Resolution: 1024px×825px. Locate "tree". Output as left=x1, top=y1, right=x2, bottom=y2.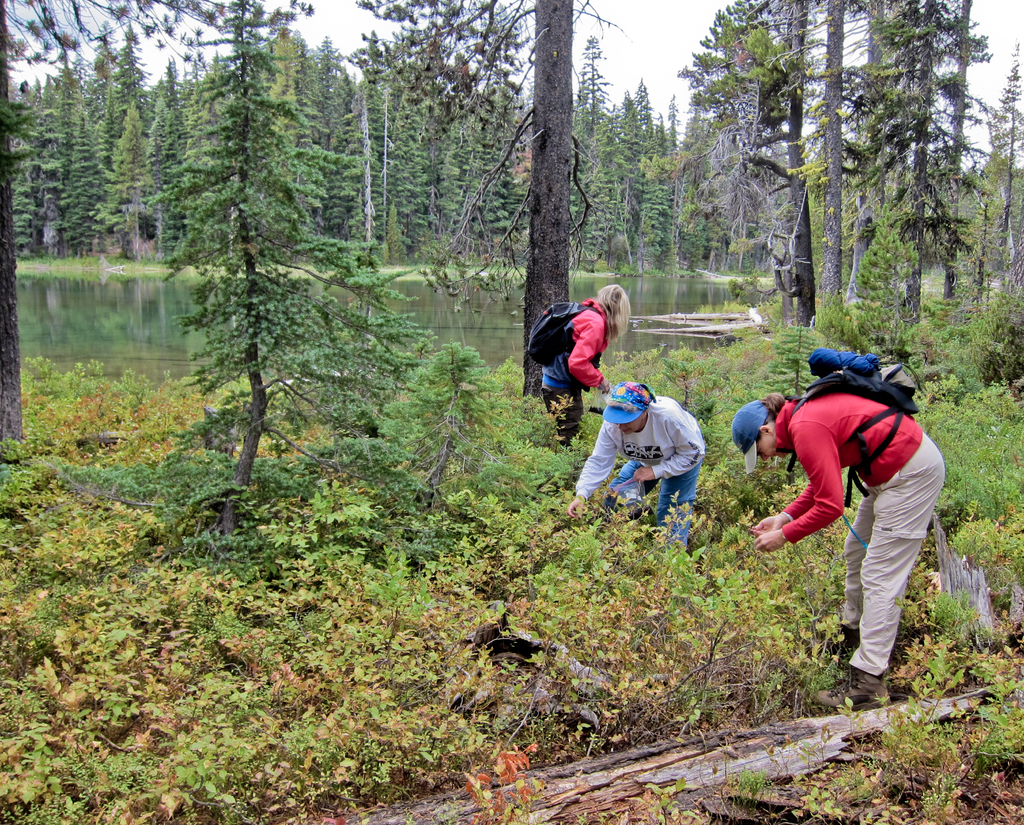
left=726, top=0, right=812, bottom=335.
